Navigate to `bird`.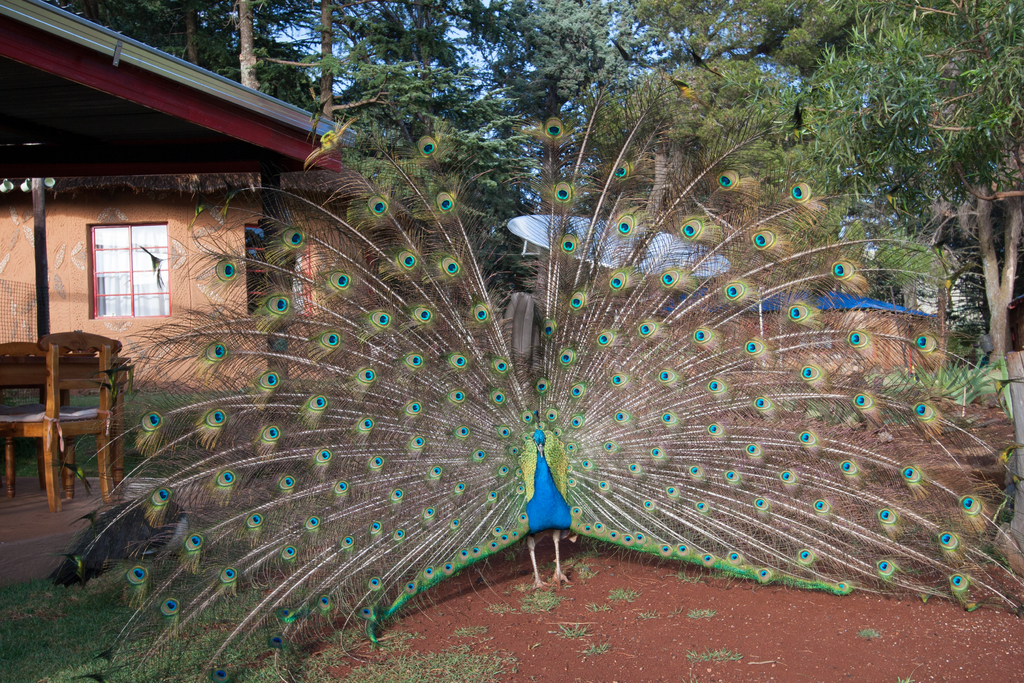
Navigation target: box=[19, 18, 1023, 623].
